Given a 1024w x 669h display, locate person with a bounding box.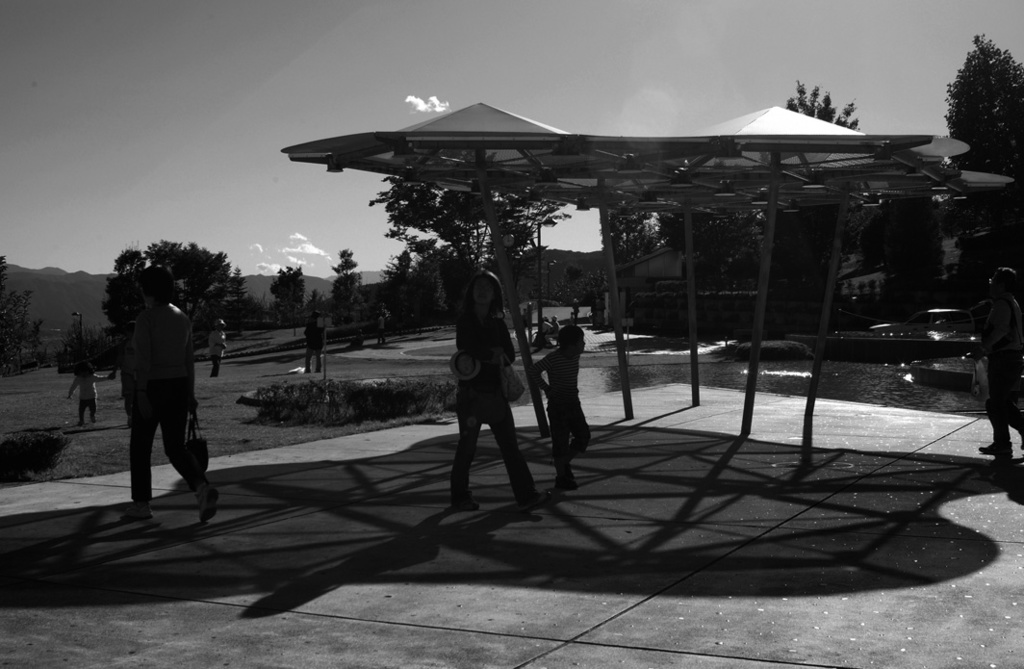
Located: bbox=(573, 292, 584, 321).
